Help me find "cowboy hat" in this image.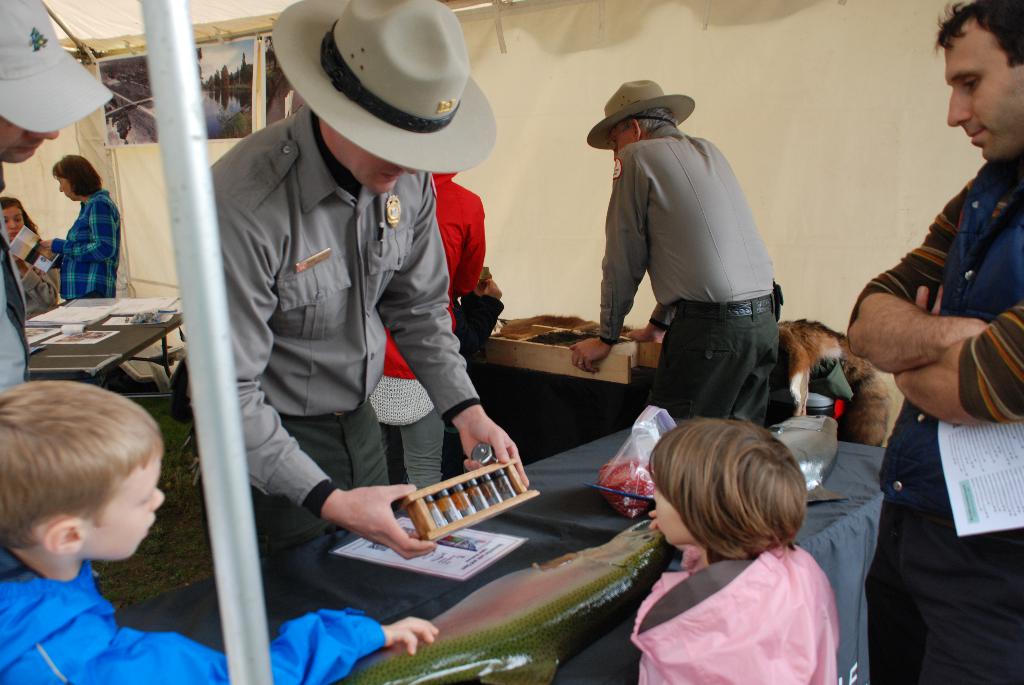
Found it: select_region(287, 0, 450, 169).
